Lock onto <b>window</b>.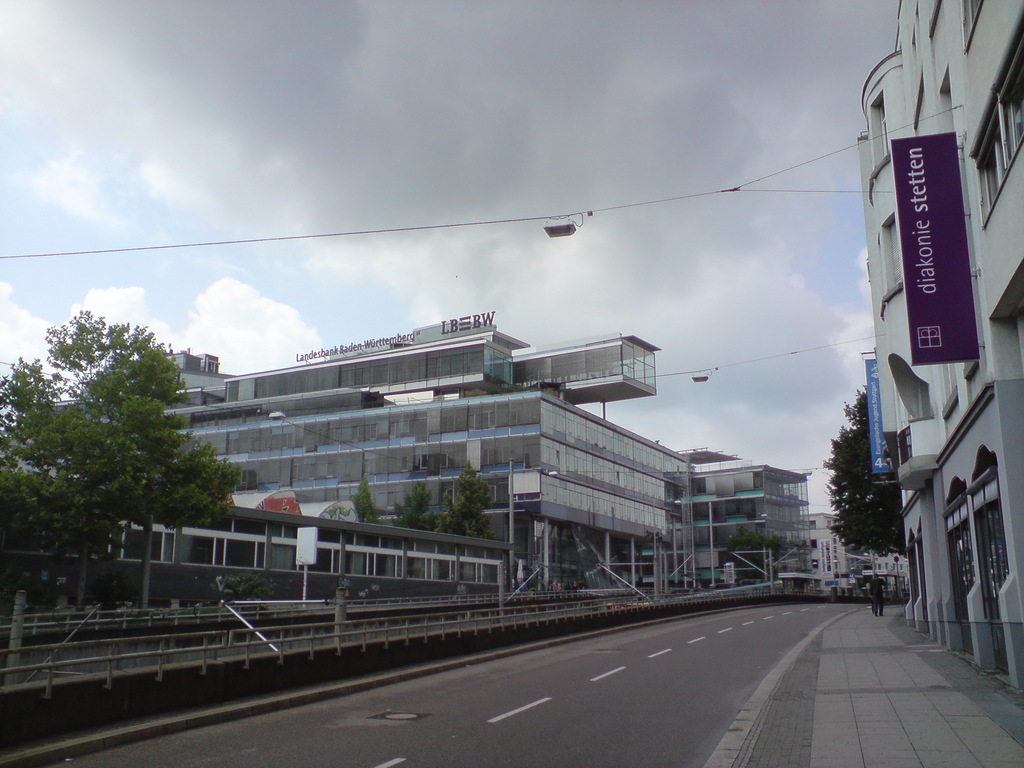
Locked: 973 100 1014 228.
